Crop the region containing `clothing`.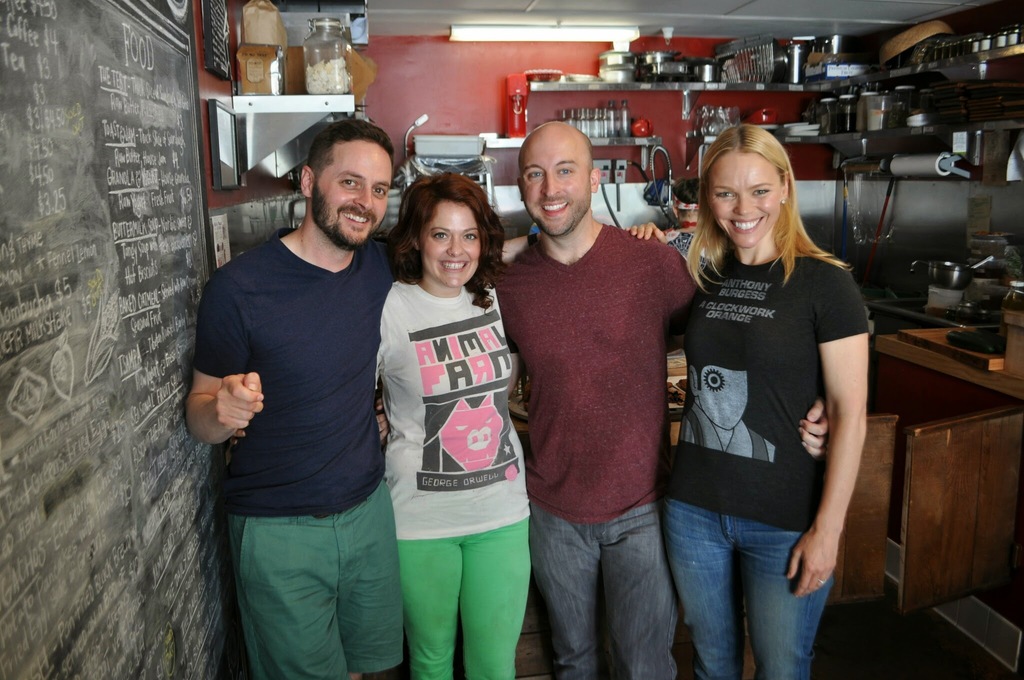
Crop region: (490, 232, 700, 674).
